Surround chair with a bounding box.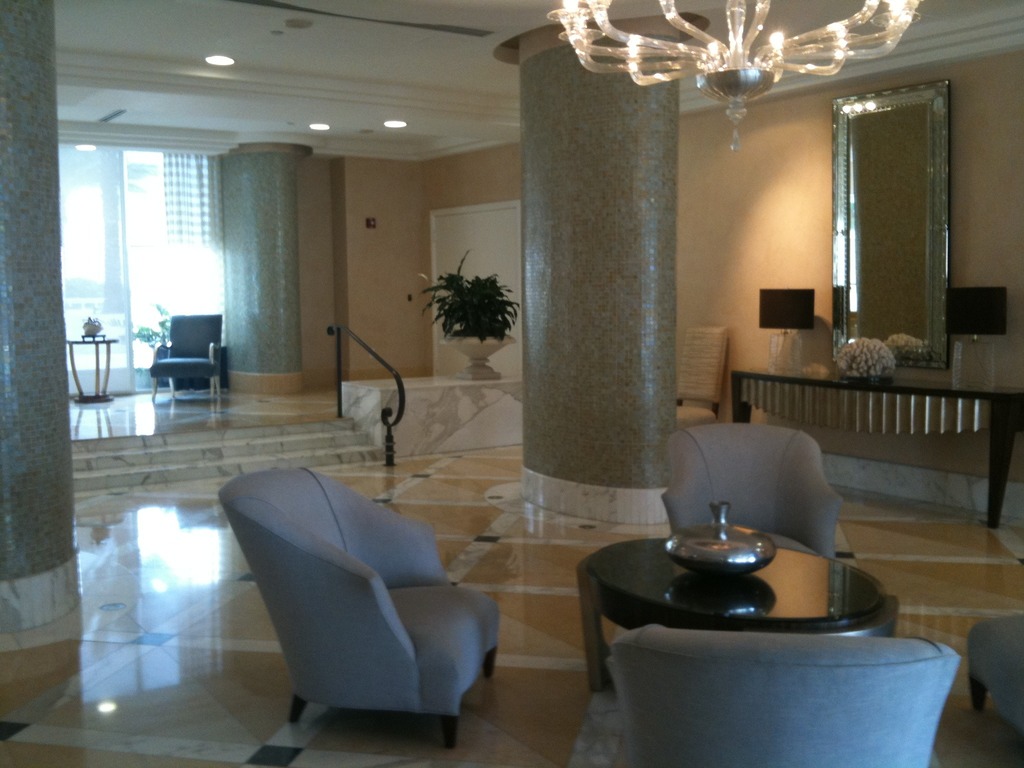
detection(675, 323, 730, 422).
